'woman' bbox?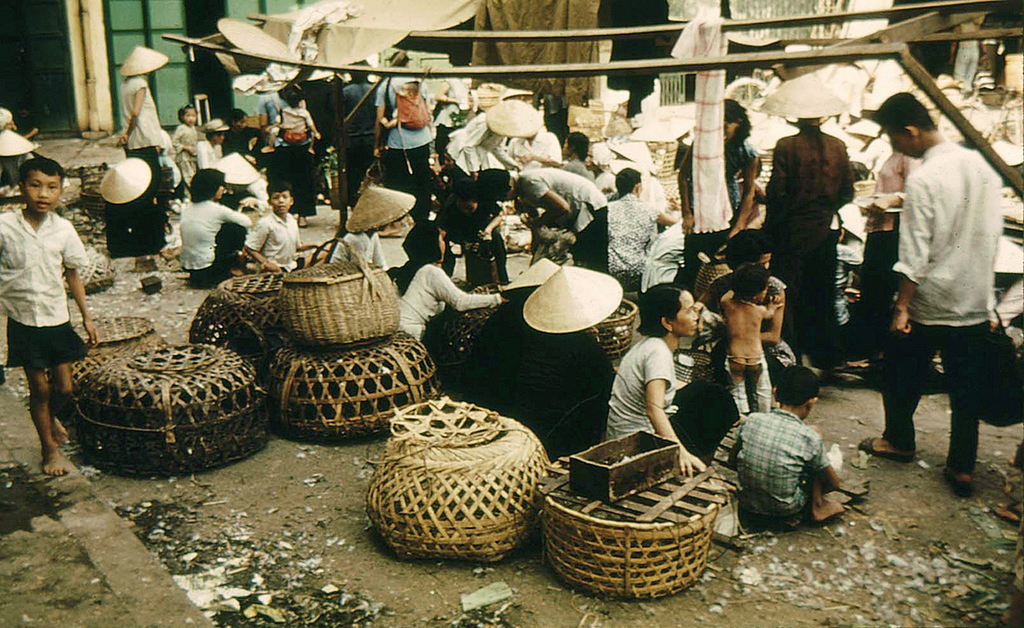
select_region(368, 49, 436, 185)
